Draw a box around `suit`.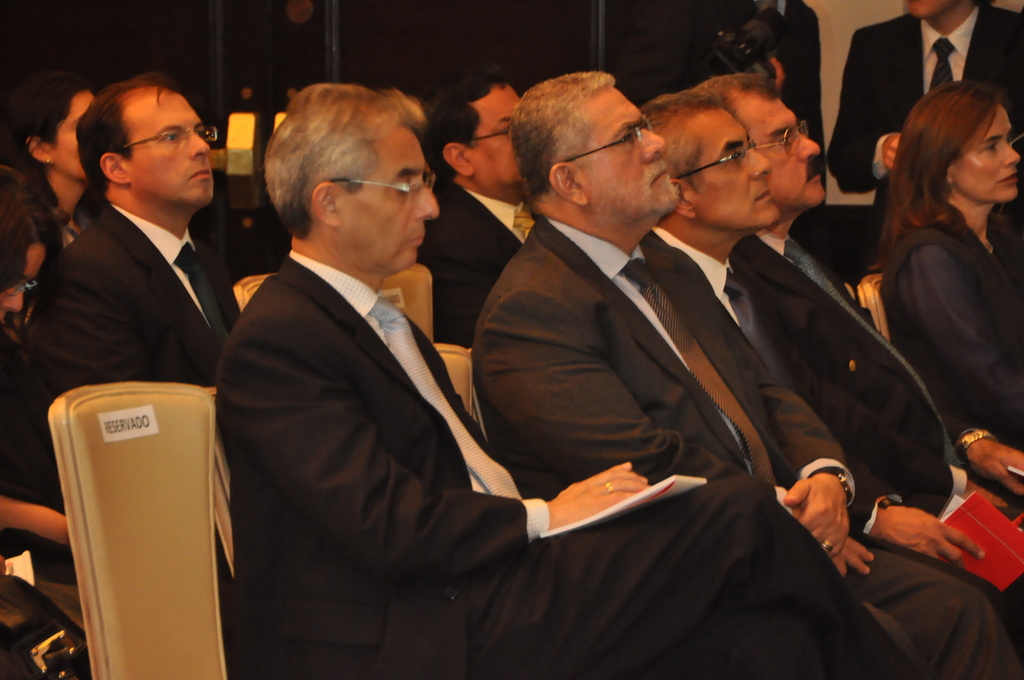
detection(703, 72, 1023, 505).
